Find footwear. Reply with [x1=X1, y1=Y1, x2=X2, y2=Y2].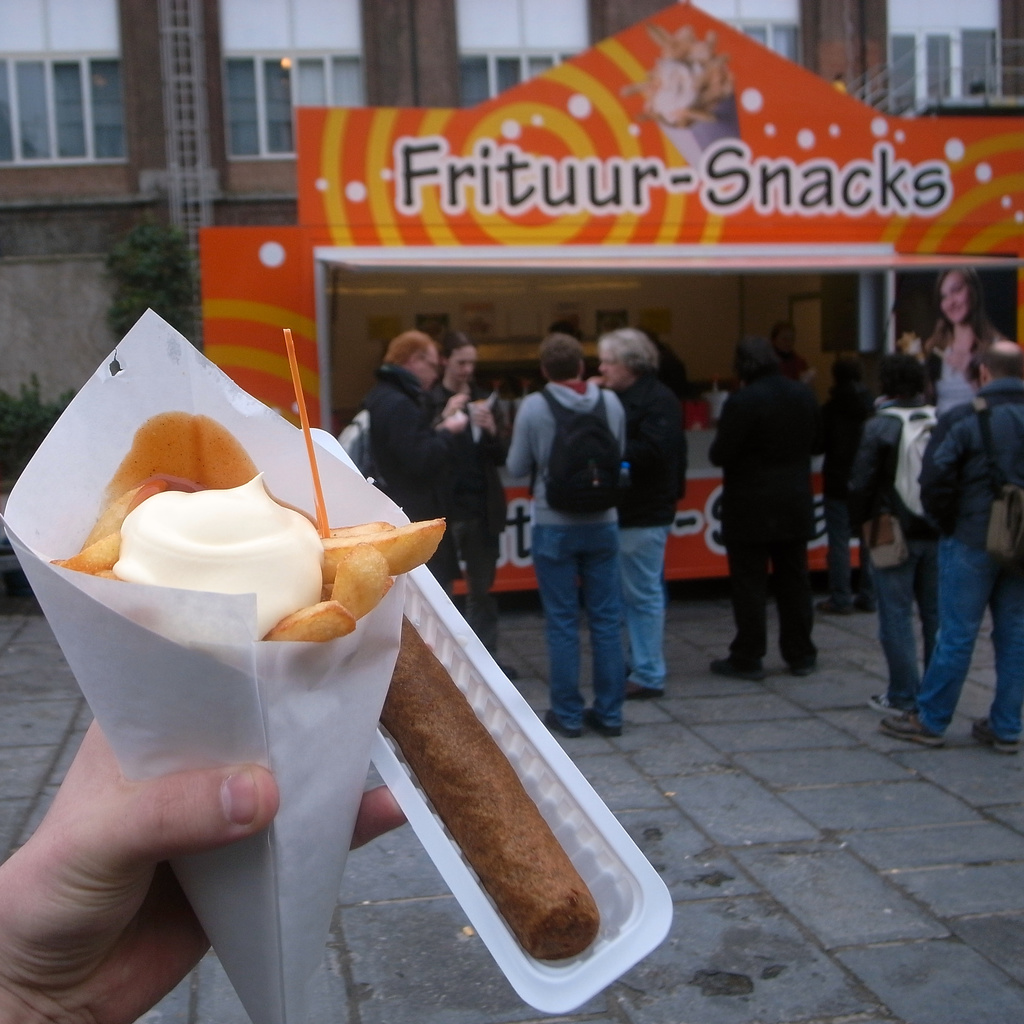
[x1=970, y1=711, x2=1016, y2=753].
